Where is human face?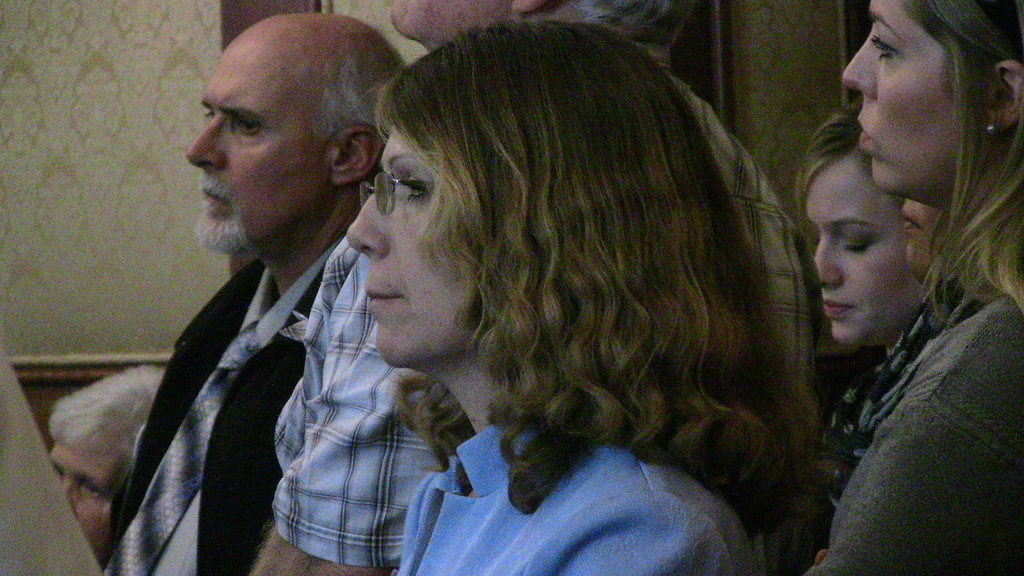
38:452:132:564.
